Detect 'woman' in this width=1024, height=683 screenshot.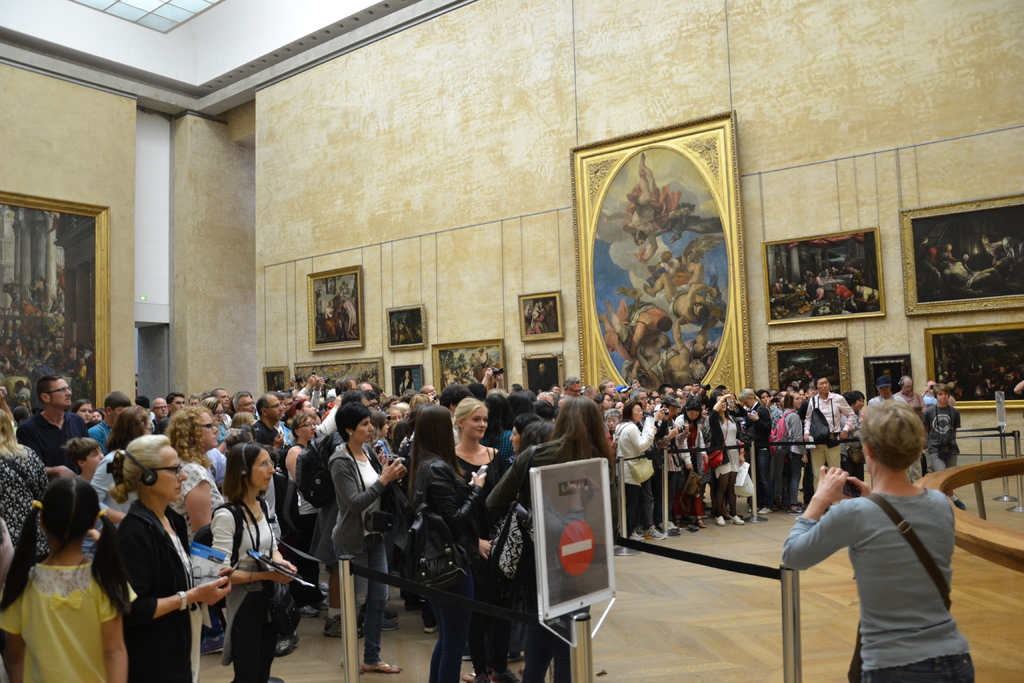
Detection: x1=163, y1=403, x2=228, y2=682.
